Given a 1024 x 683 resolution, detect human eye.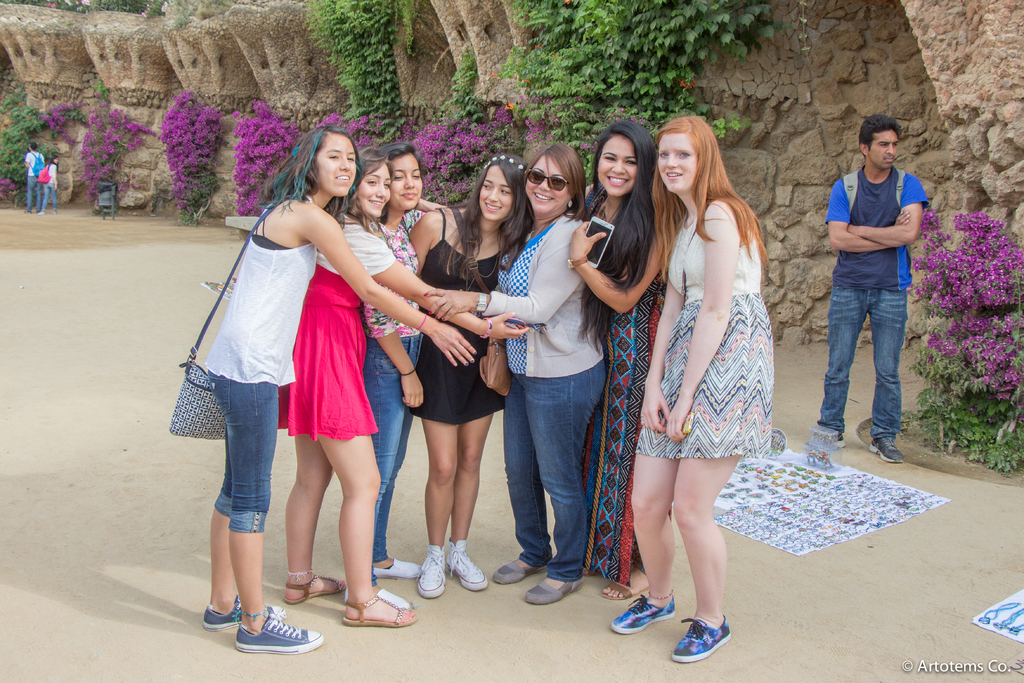
366 177 372 186.
